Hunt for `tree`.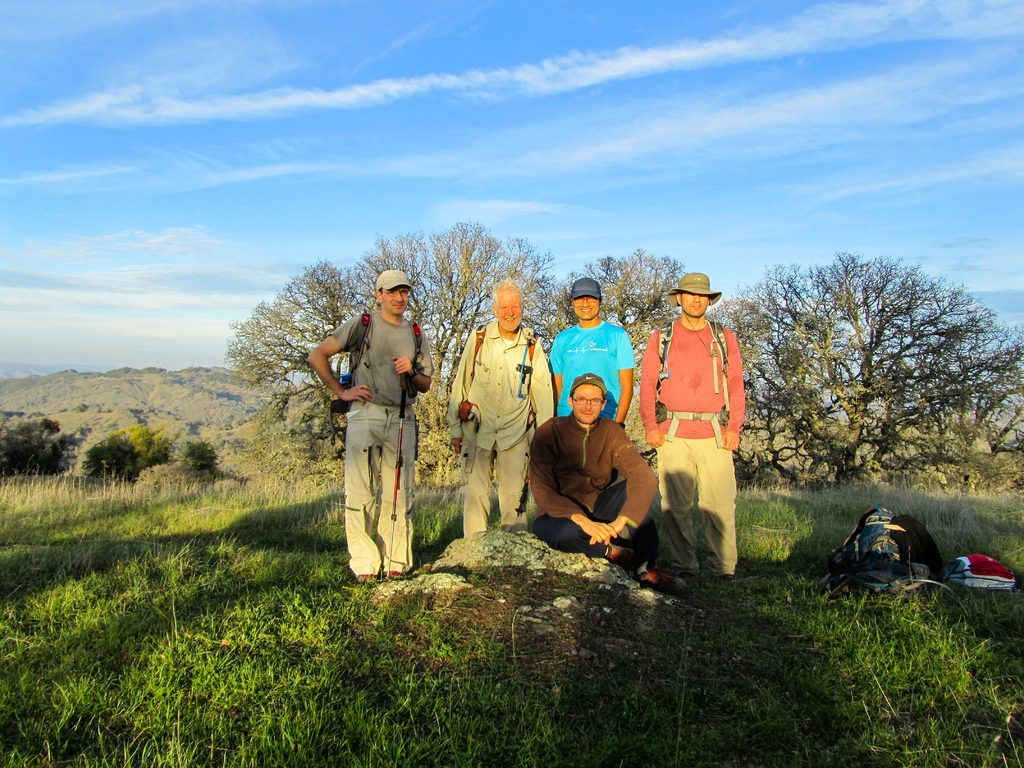
Hunted down at detection(707, 289, 828, 483).
